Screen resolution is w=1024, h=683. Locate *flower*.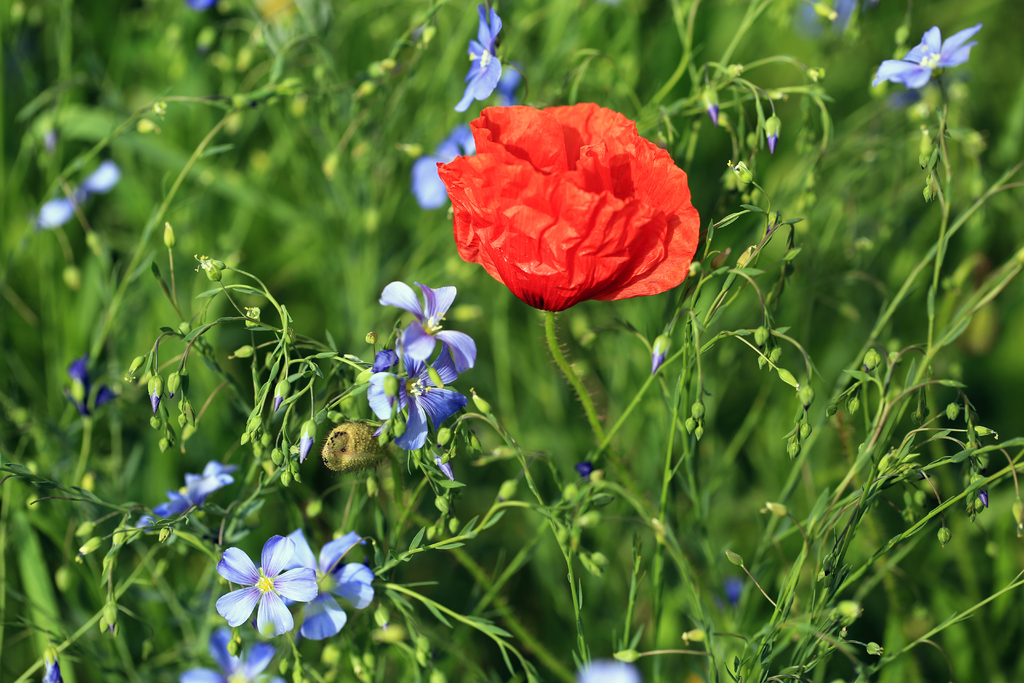
<region>207, 532, 334, 643</region>.
